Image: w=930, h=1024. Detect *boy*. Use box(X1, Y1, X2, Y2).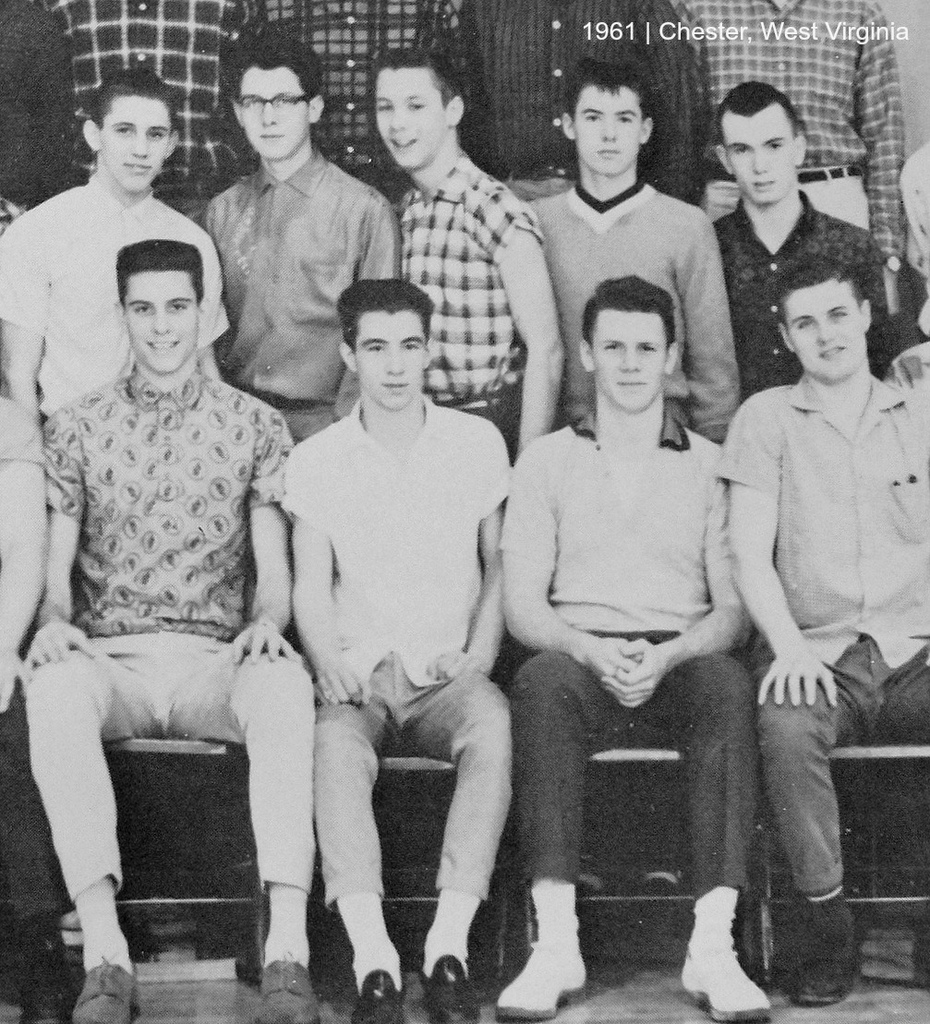
box(17, 237, 308, 1023).
